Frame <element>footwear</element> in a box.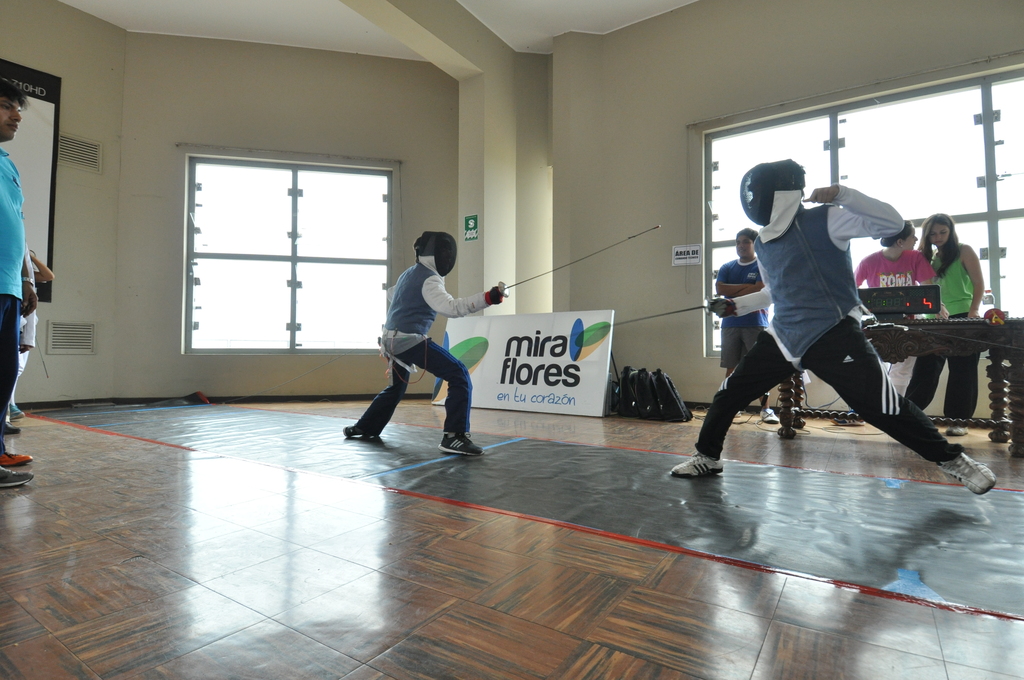
[left=337, top=419, right=384, bottom=442].
